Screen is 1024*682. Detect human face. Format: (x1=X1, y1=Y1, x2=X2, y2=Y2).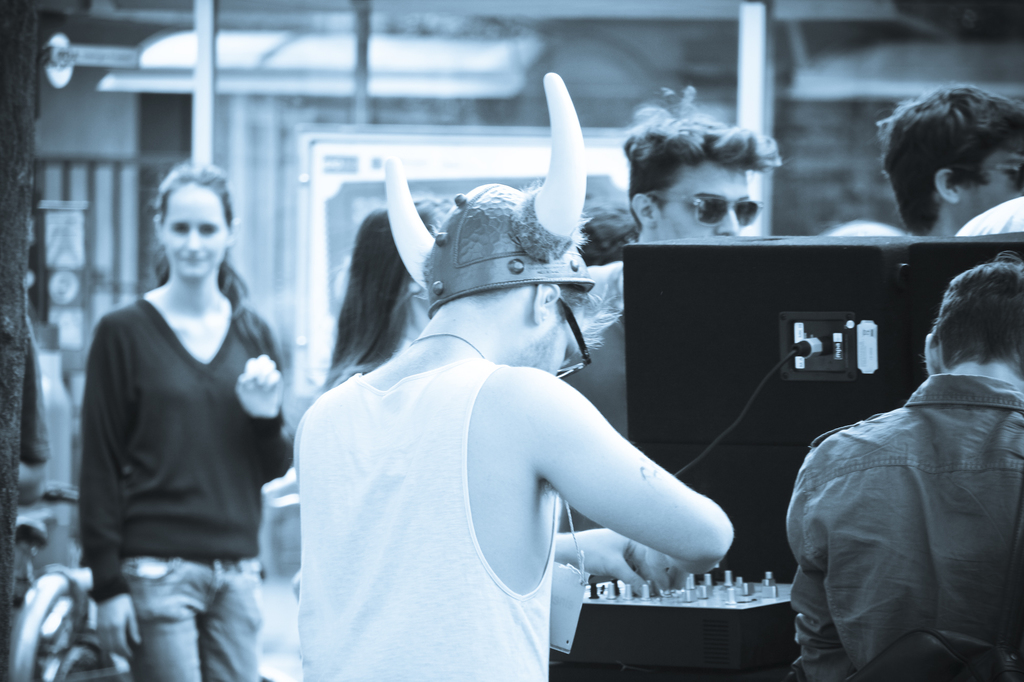
(x1=161, y1=180, x2=230, y2=280).
